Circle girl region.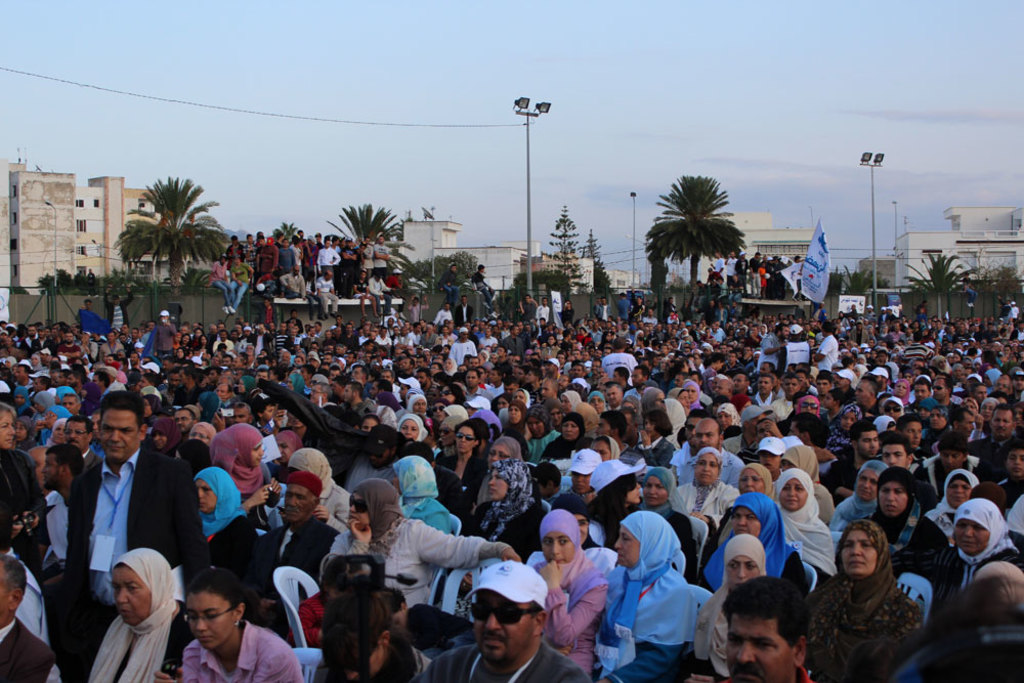
Region: (x1=823, y1=453, x2=888, y2=539).
